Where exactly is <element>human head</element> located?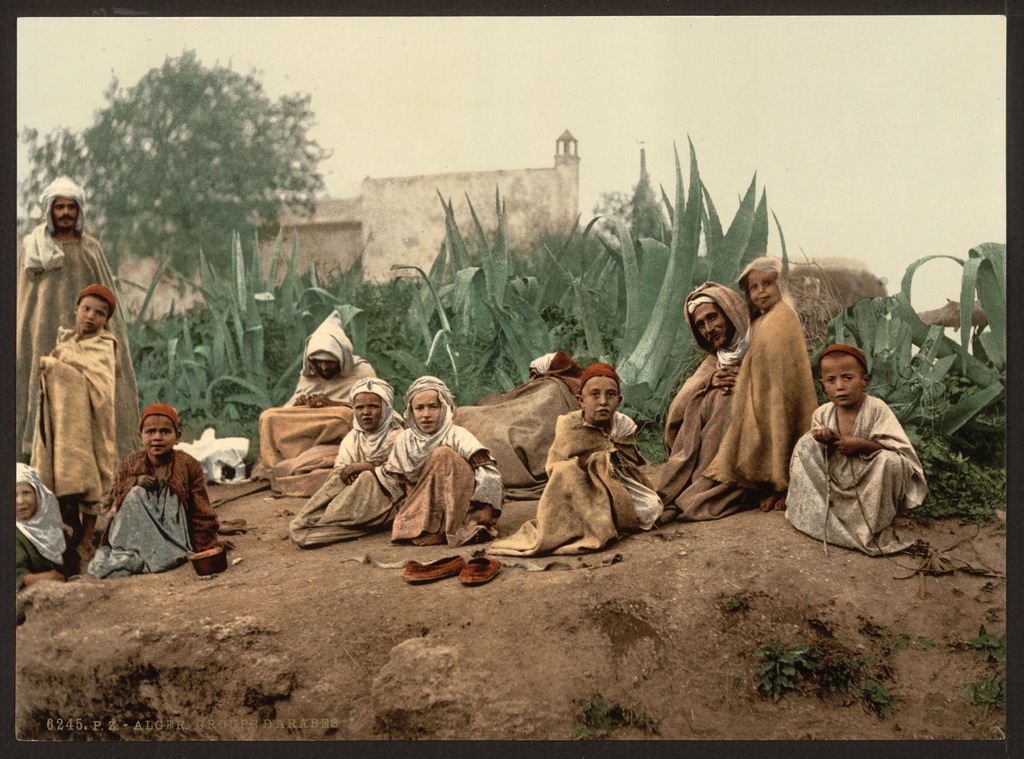
Its bounding box is (684, 286, 746, 351).
